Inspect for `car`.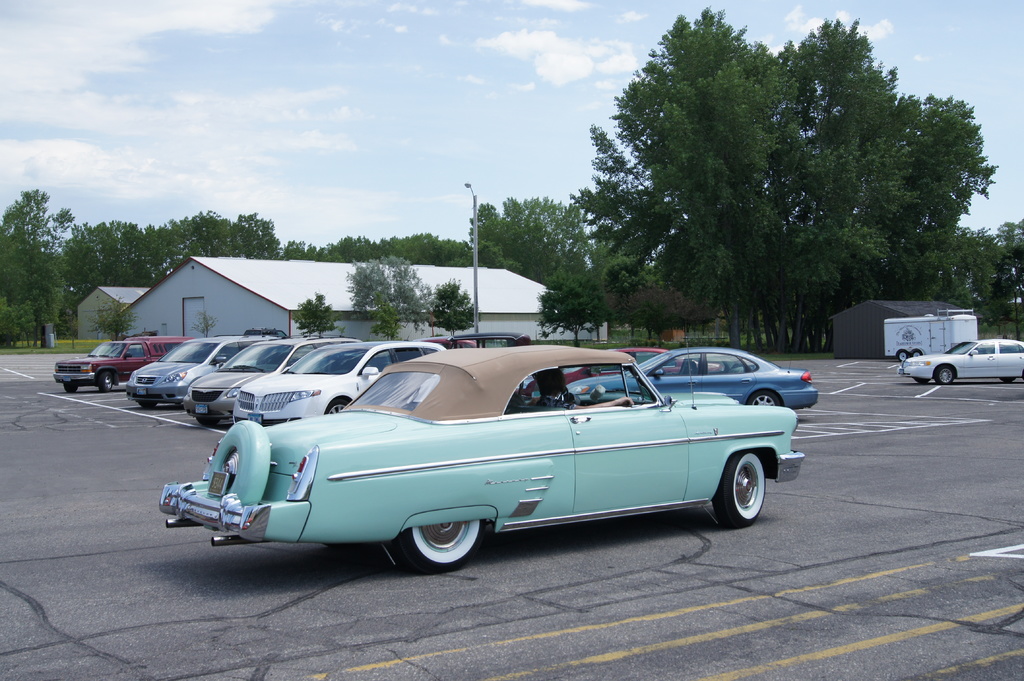
Inspection: (left=177, top=339, right=344, bottom=438).
